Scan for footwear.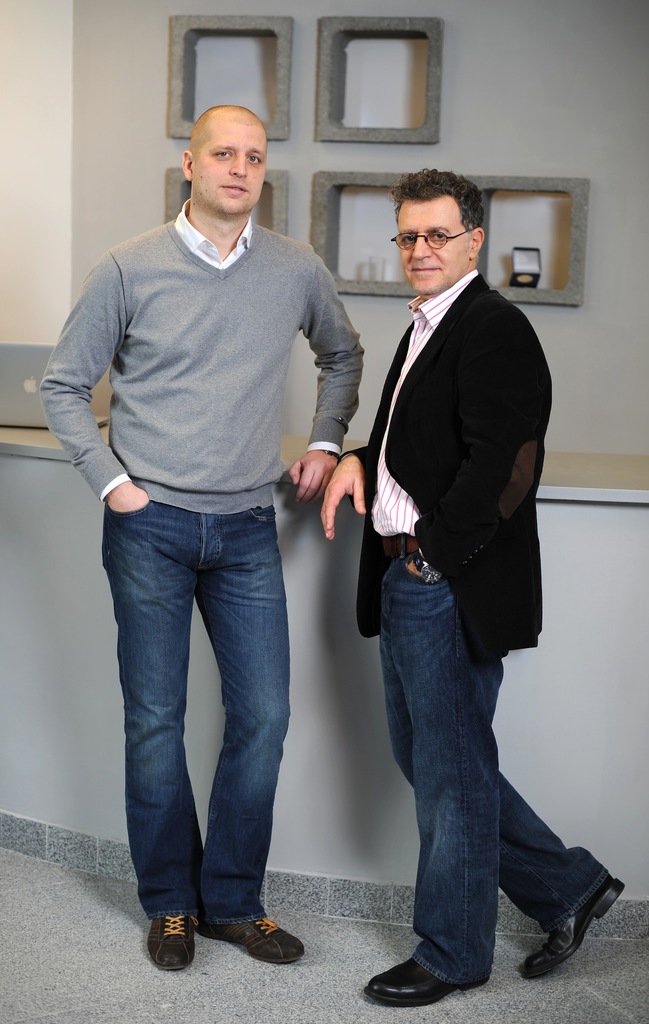
Scan result: locate(148, 904, 193, 970).
